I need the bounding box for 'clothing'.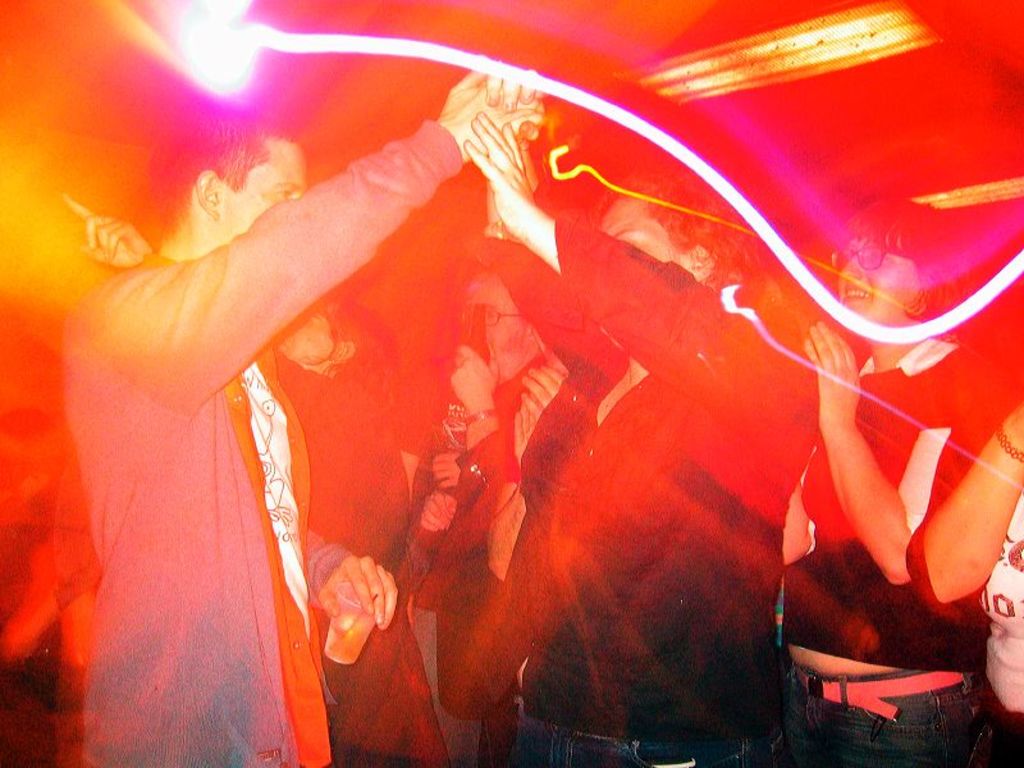
Here it is: {"left": 44, "top": 118, "right": 445, "bottom": 714}.
